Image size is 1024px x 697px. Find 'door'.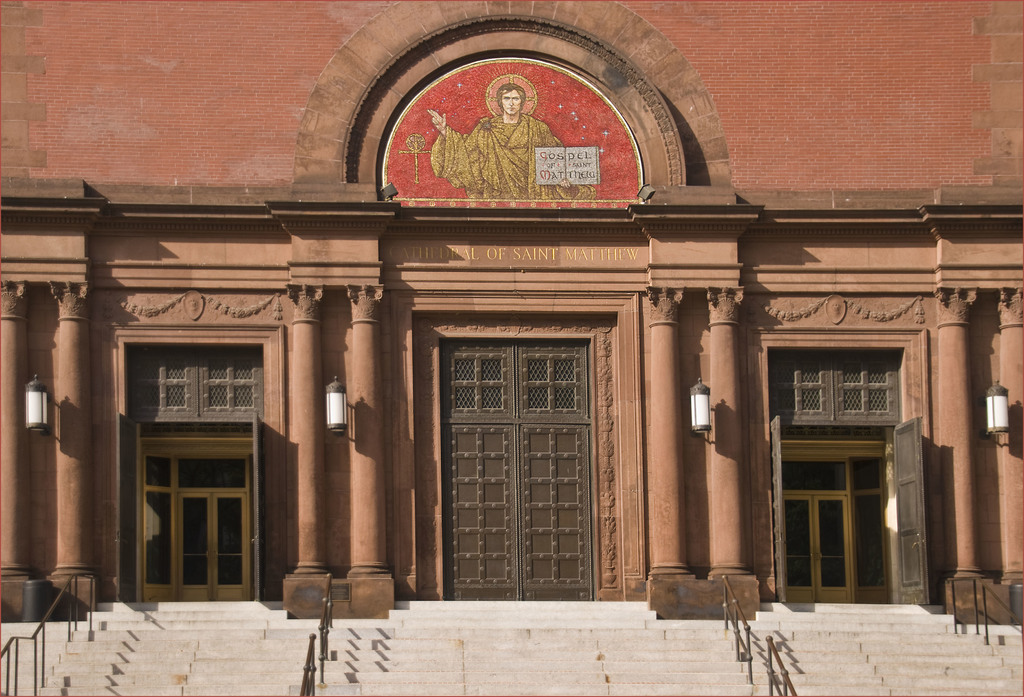
region(118, 411, 140, 604).
